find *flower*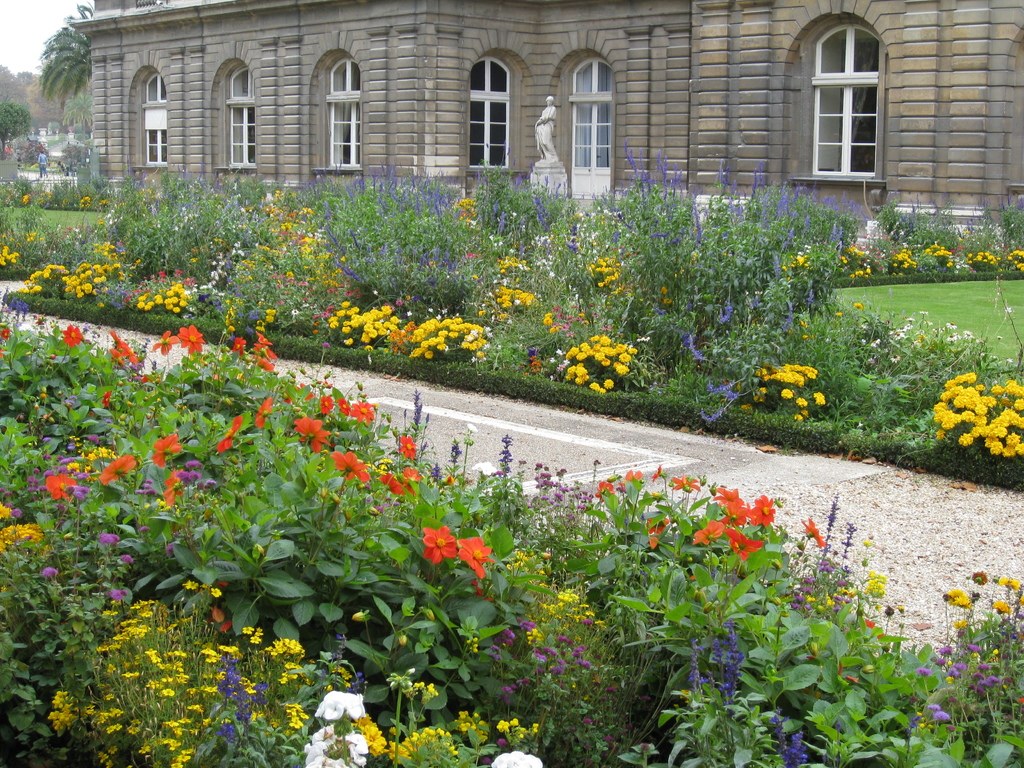
{"left": 496, "top": 435, "right": 513, "bottom": 474}
